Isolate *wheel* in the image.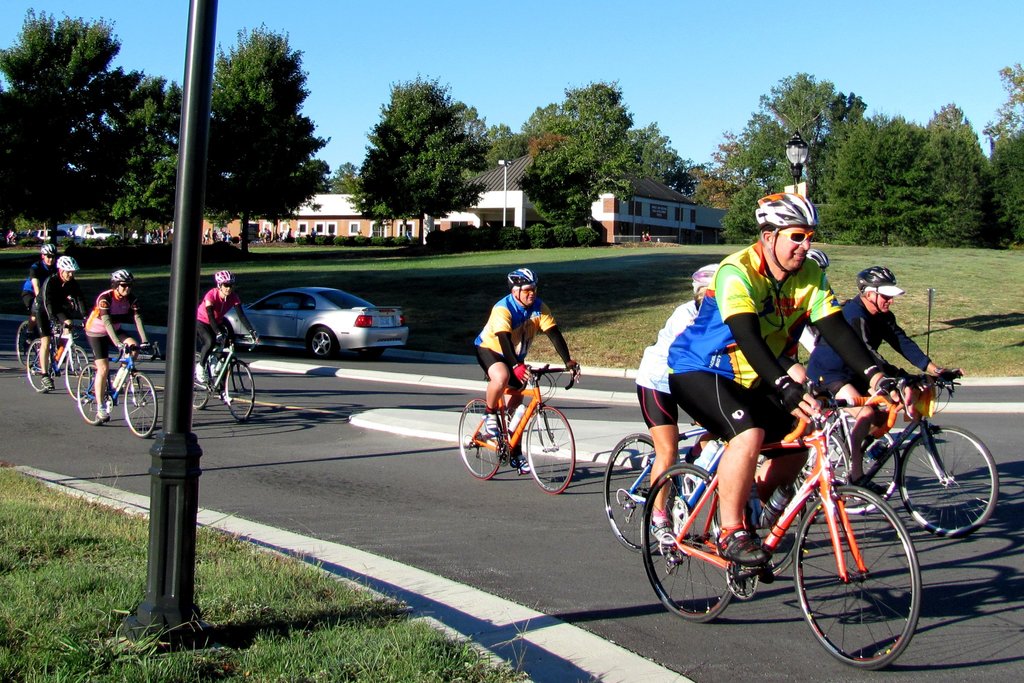
Isolated region: {"x1": 190, "y1": 357, "x2": 212, "y2": 411}.
